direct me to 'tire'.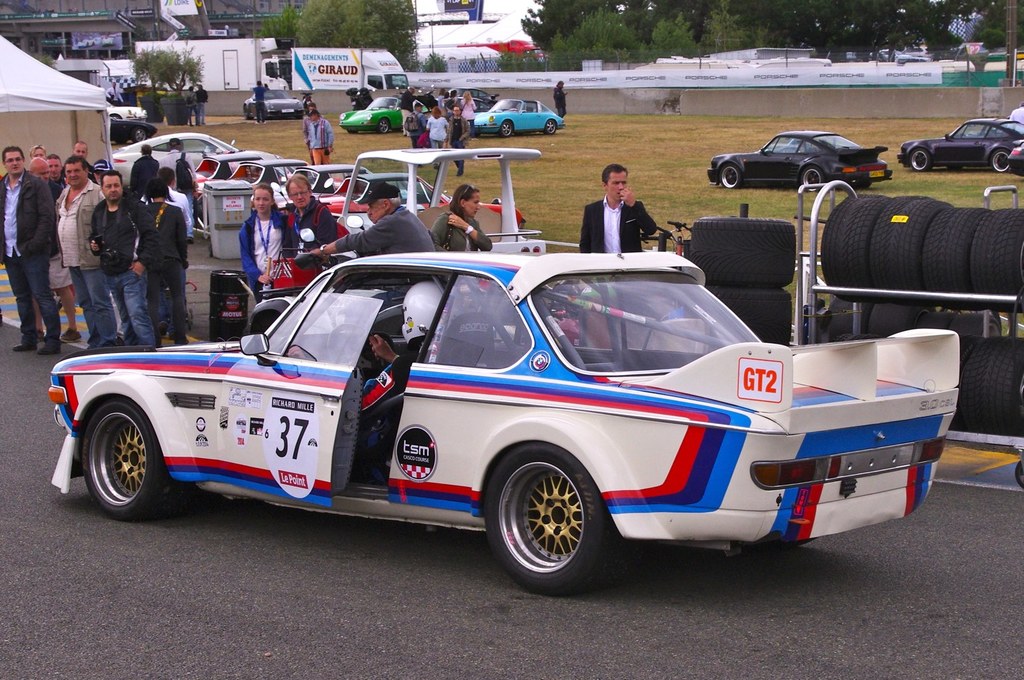
Direction: select_region(113, 114, 118, 116).
